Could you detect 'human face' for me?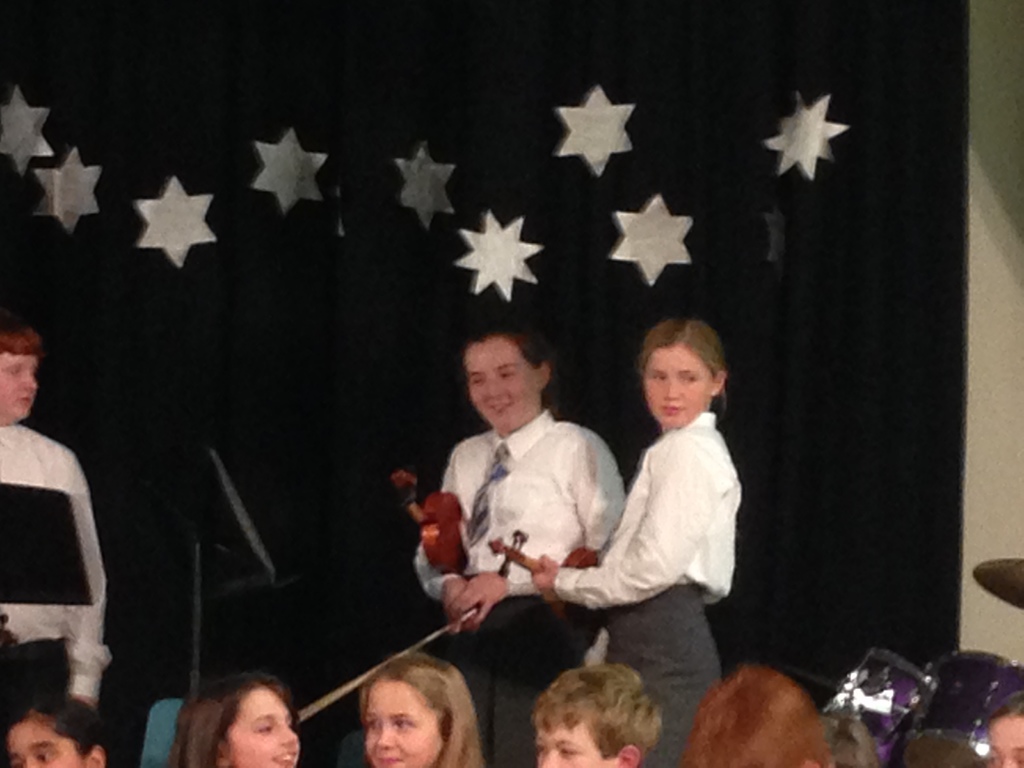
Detection result: x1=644, y1=345, x2=711, y2=424.
